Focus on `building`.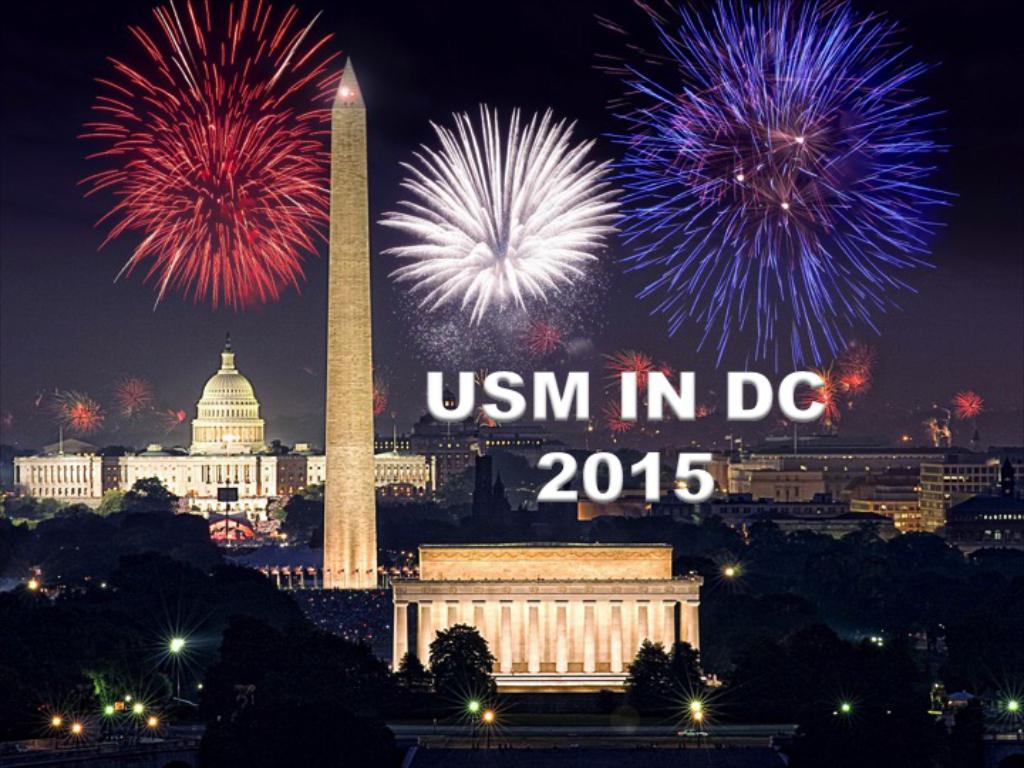
Focused at (384, 546, 708, 695).
